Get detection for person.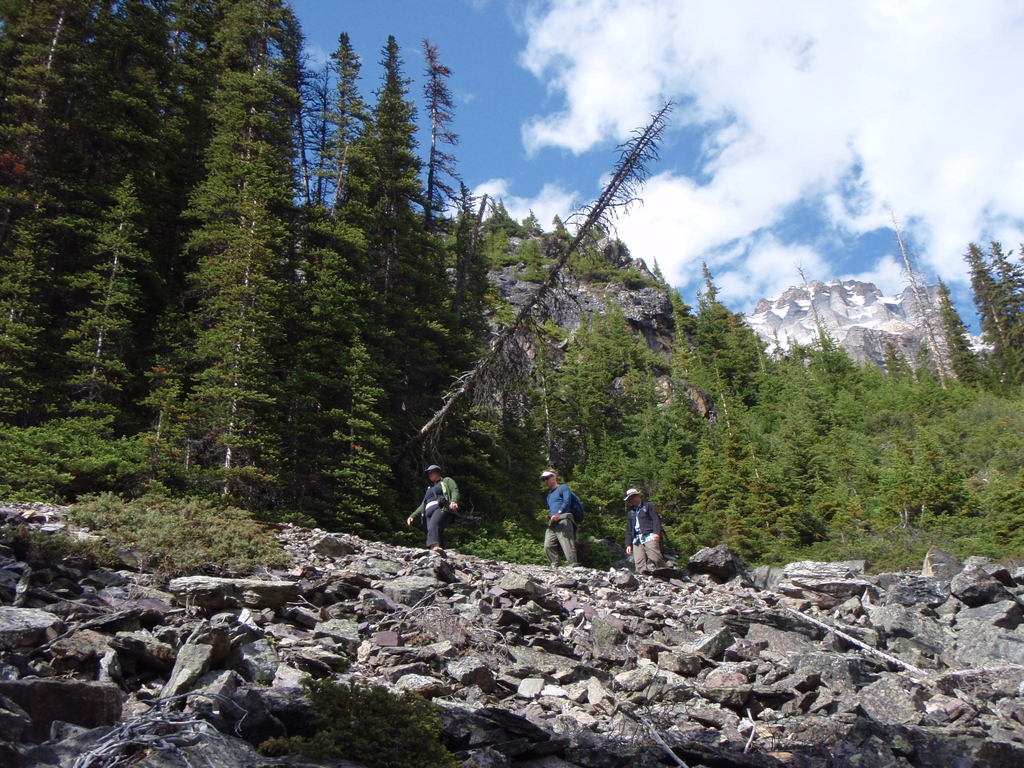
Detection: [x1=409, y1=464, x2=461, y2=563].
